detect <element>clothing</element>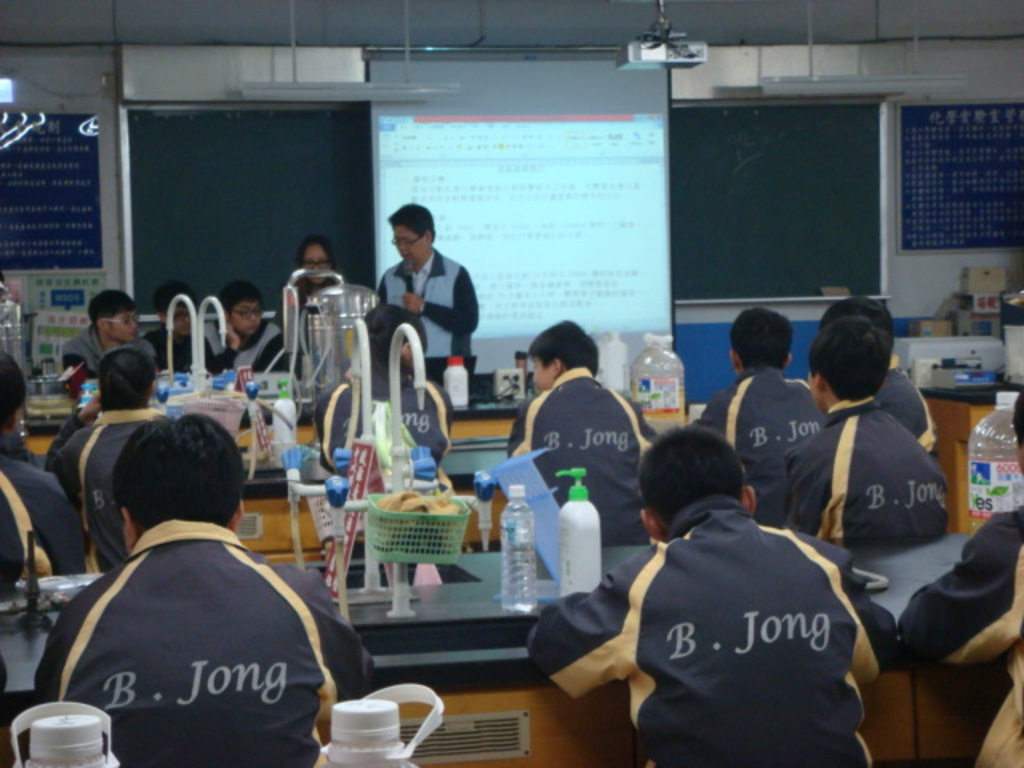
530/494/910/766
